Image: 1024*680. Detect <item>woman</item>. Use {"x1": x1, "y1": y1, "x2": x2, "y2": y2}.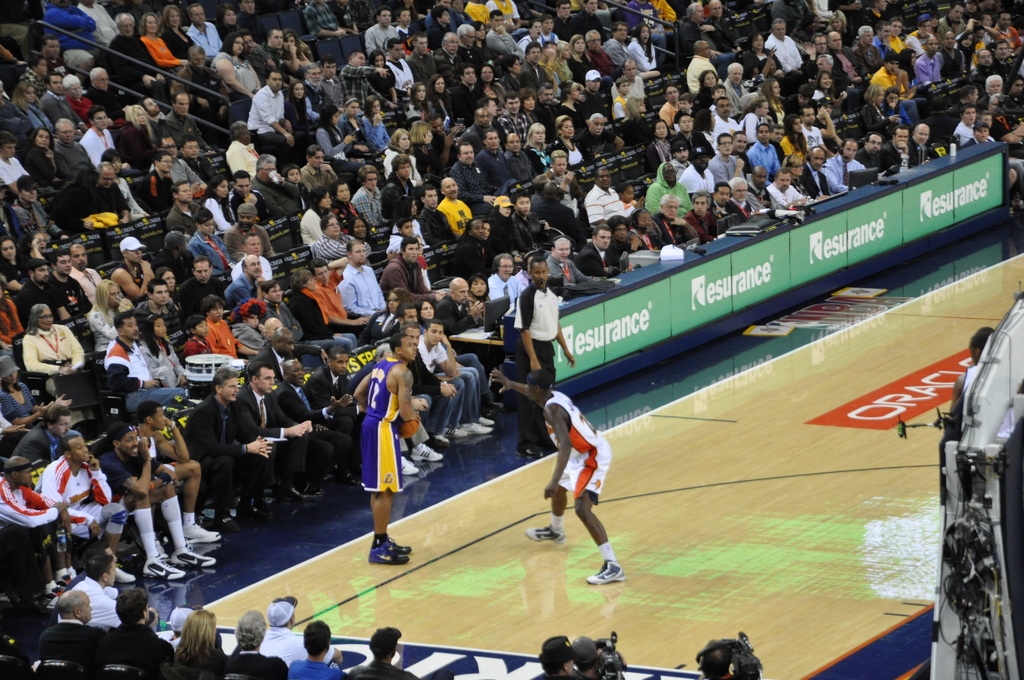
{"x1": 557, "y1": 78, "x2": 589, "y2": 133}.
